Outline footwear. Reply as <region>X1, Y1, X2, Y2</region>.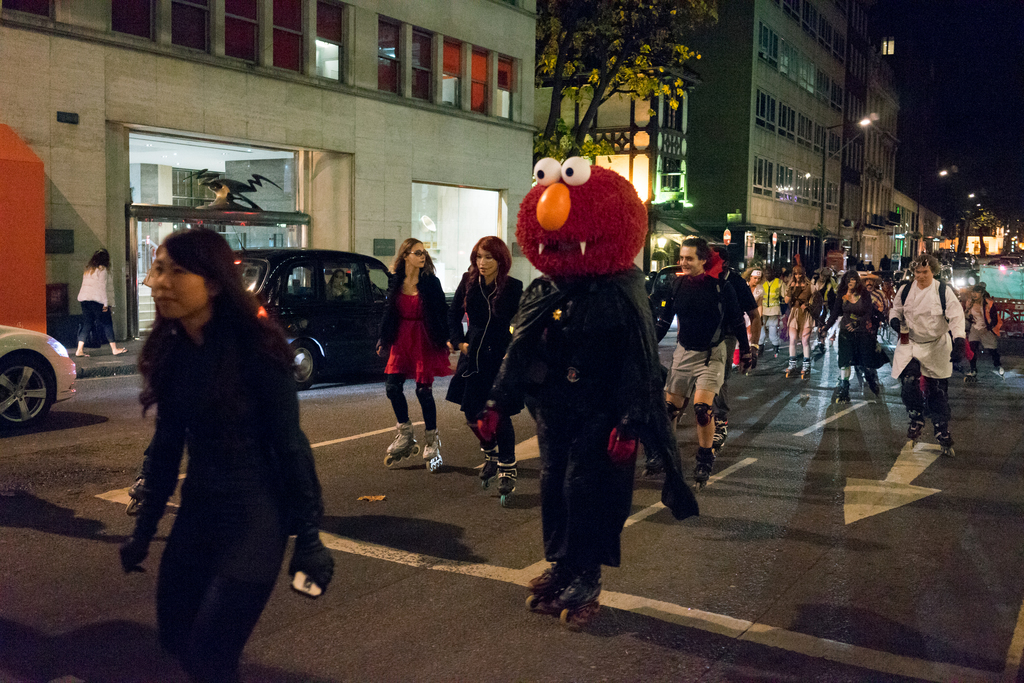
<region>902, 394, 929, 447</region>.
